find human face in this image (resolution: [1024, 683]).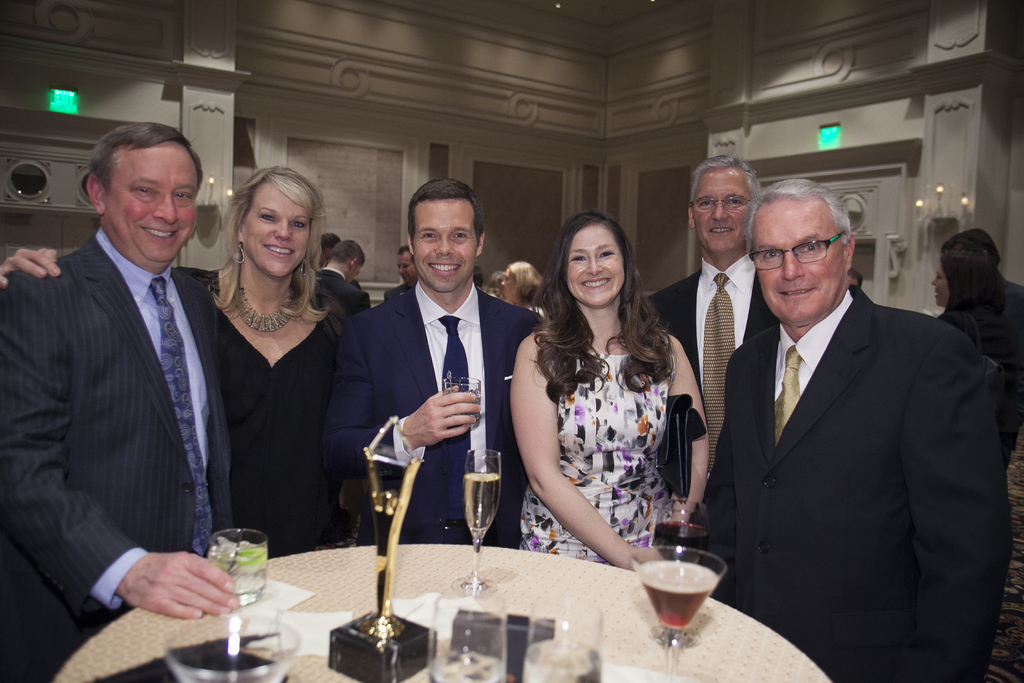
<box>106,143,196,267</box>.
